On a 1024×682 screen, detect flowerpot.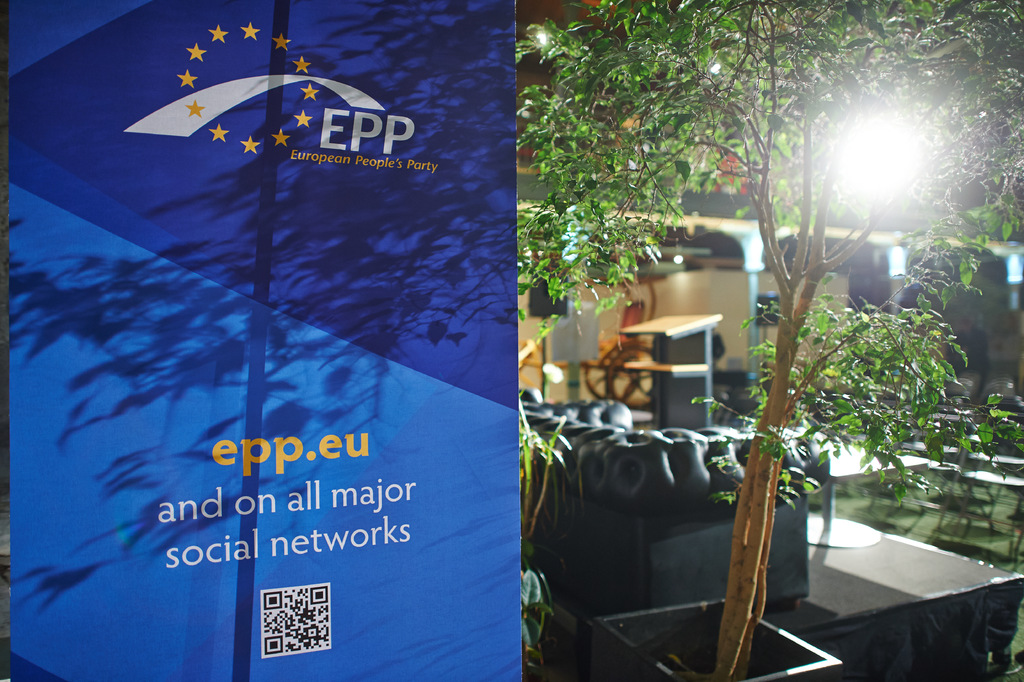
crop(590, 598, 842, 681).
